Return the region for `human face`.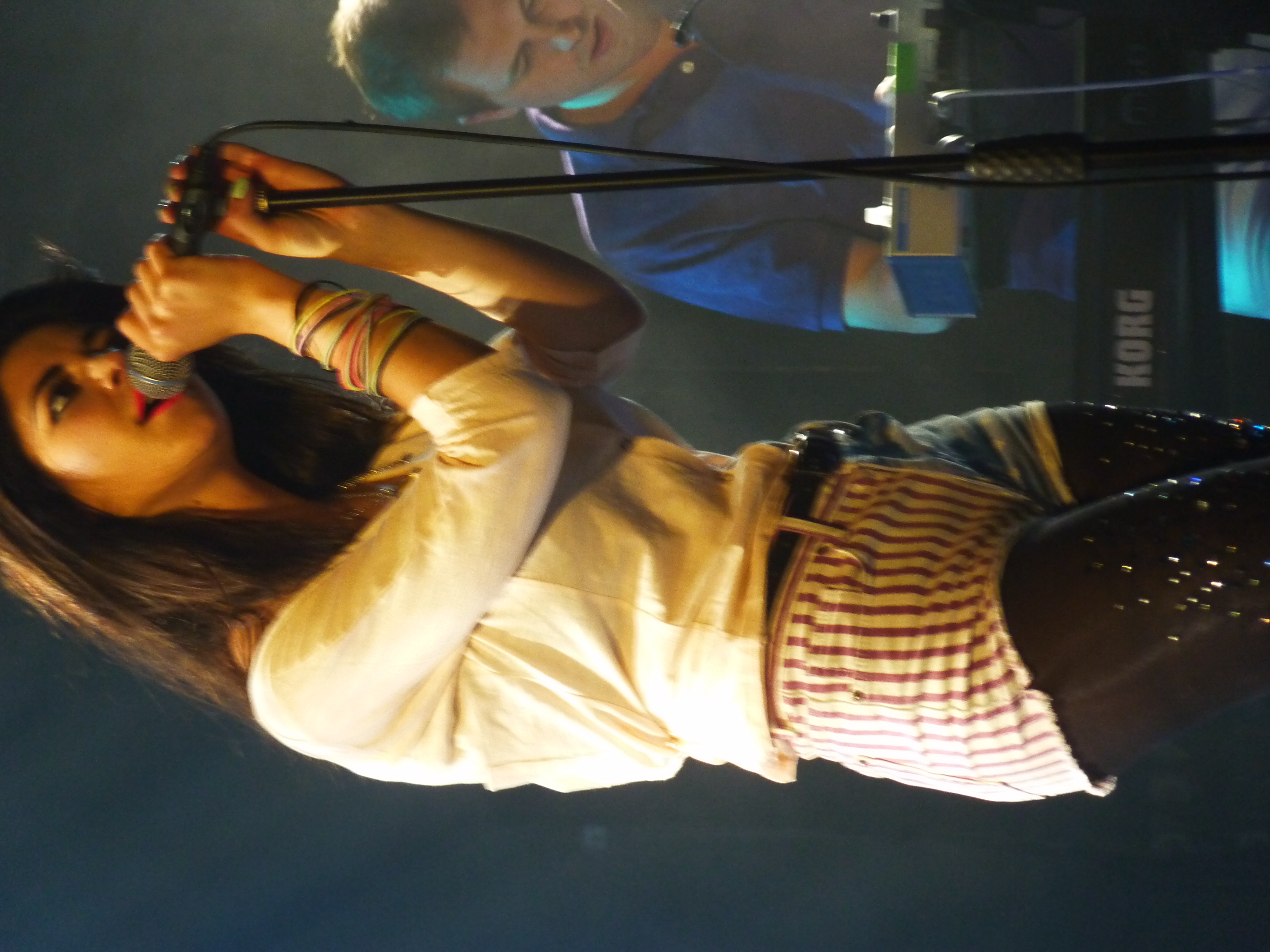
rect(145, 0, 197, 33).
